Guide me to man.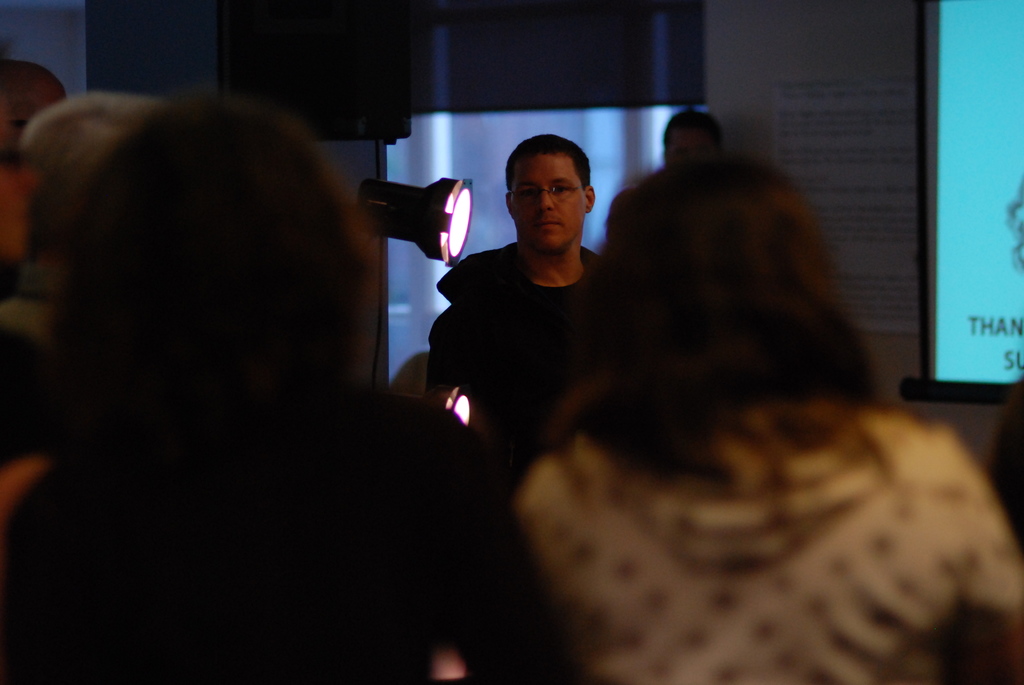
Guidance: (425, 127, 643, 441).
